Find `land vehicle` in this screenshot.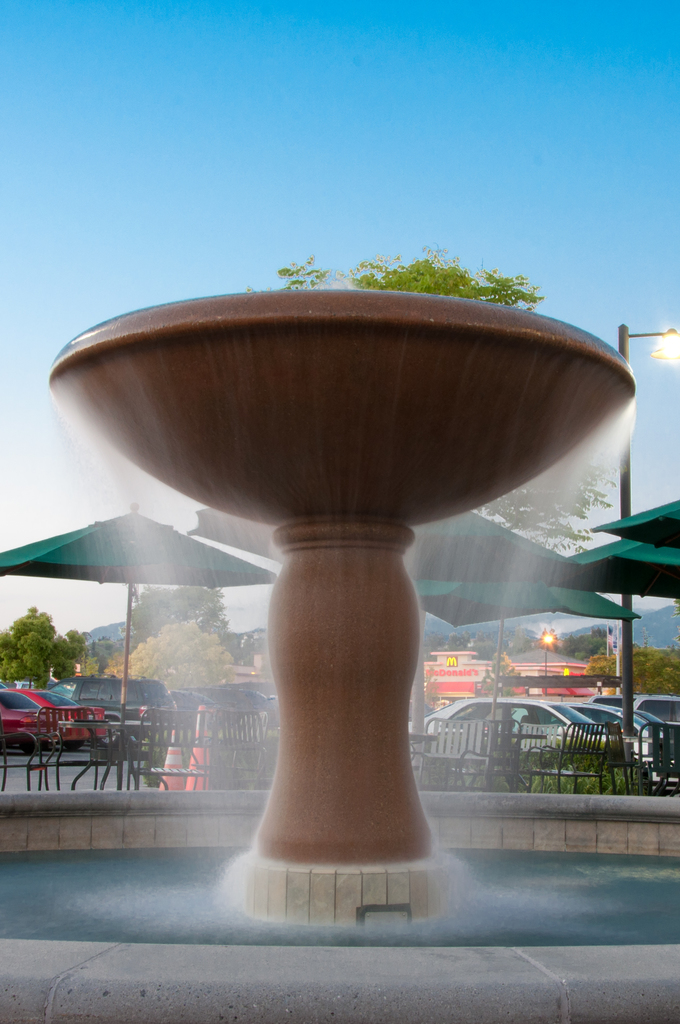
The bounding box for `land vehicle` is 175 690 214 719.
